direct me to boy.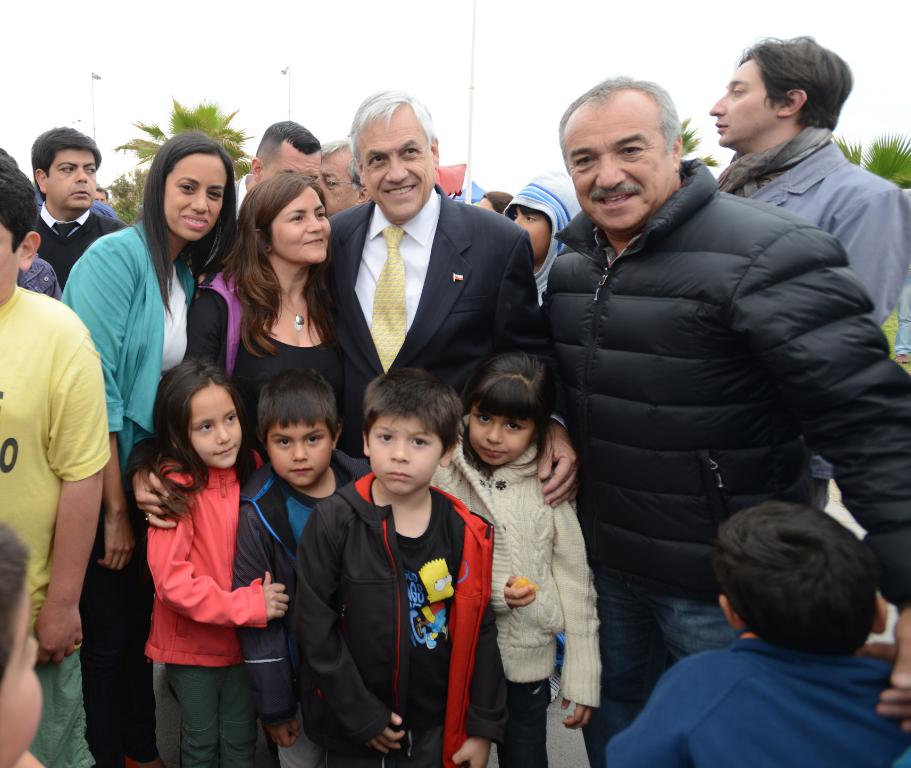
Direction: region(601, 499, 910, 767).
